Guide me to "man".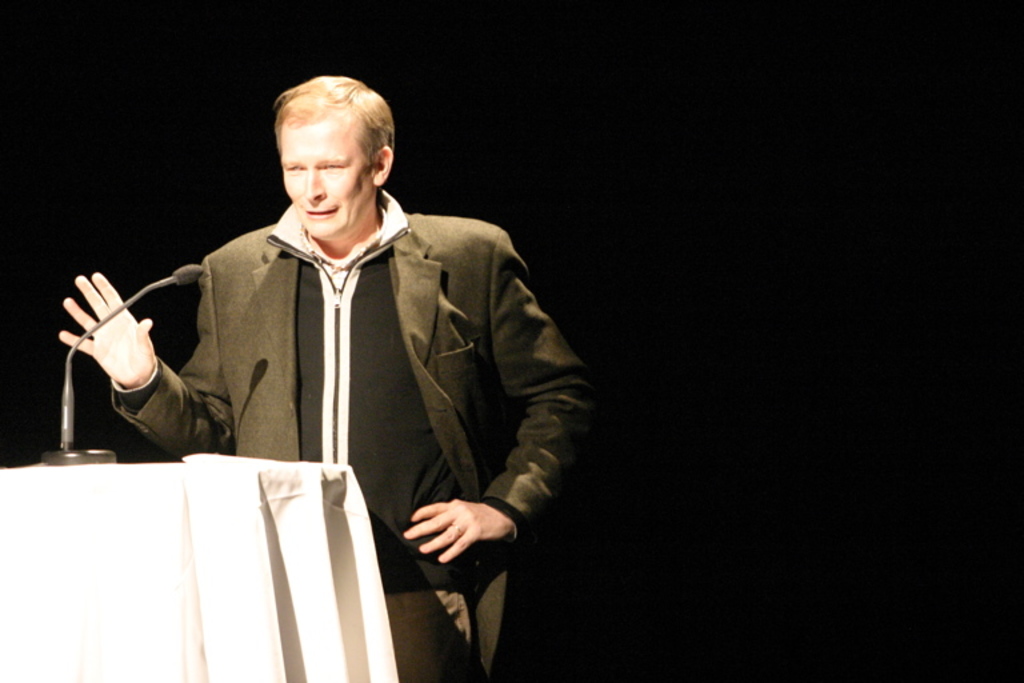
Guidance: bbox=(56, 73, 589, 682).
